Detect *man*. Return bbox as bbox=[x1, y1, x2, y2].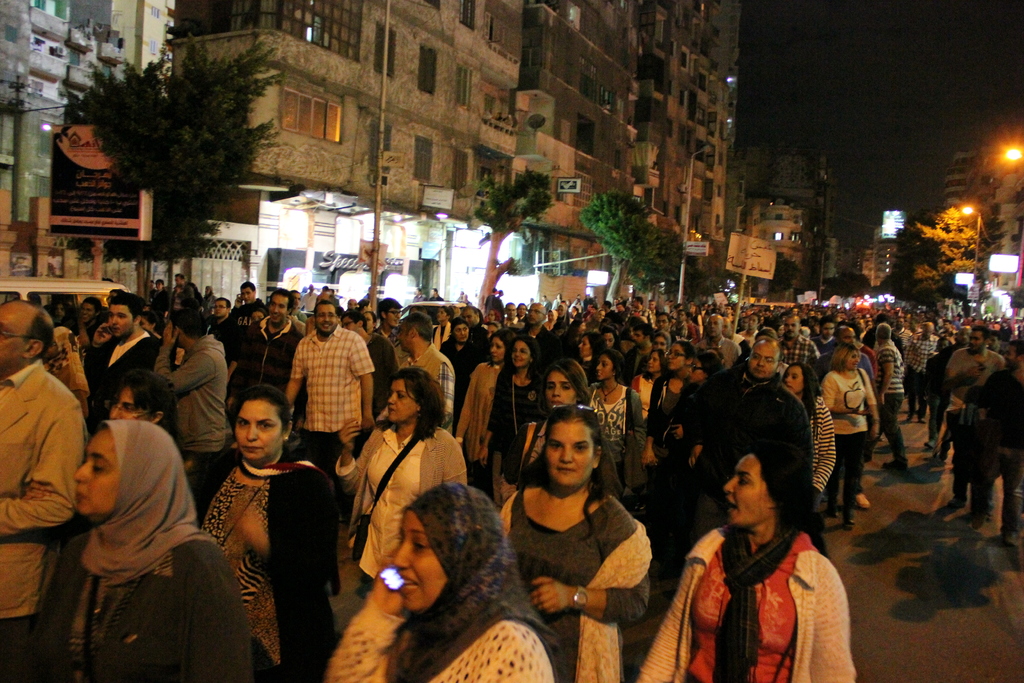
bbox=[228, 281, 266, 342].
